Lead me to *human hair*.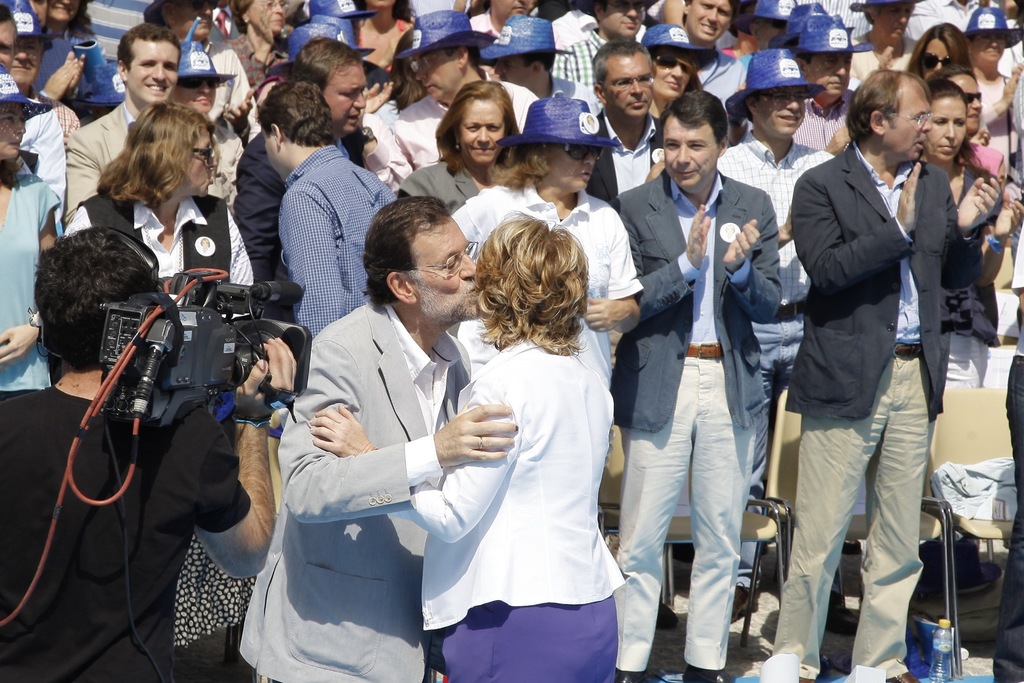
Lead to 425:79:521:178.
